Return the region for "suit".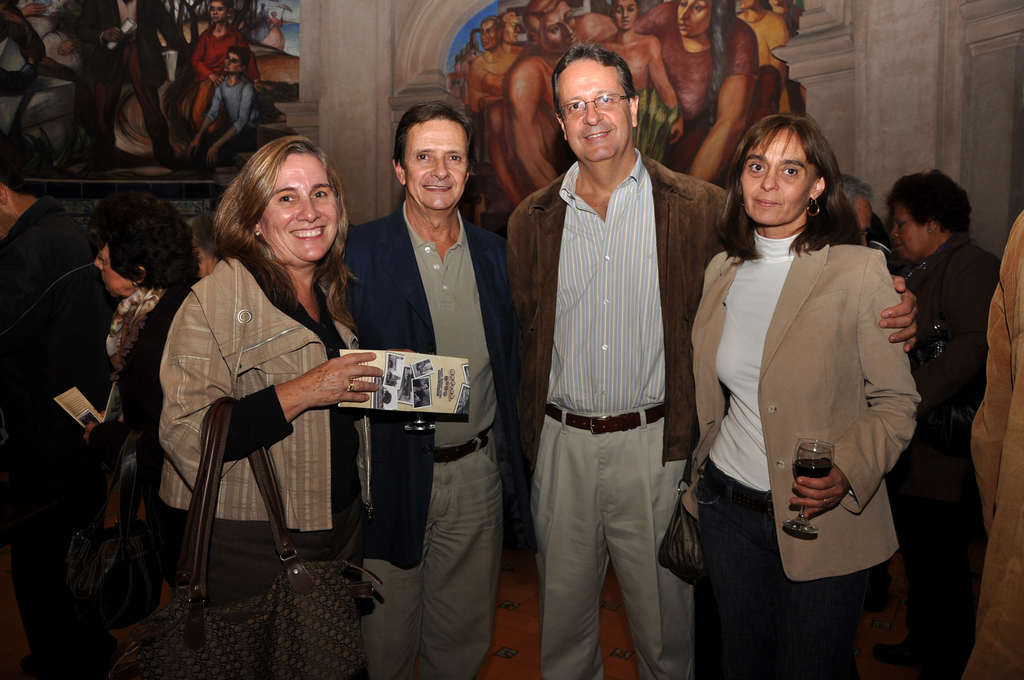
box(358, 206, 523, 569).
